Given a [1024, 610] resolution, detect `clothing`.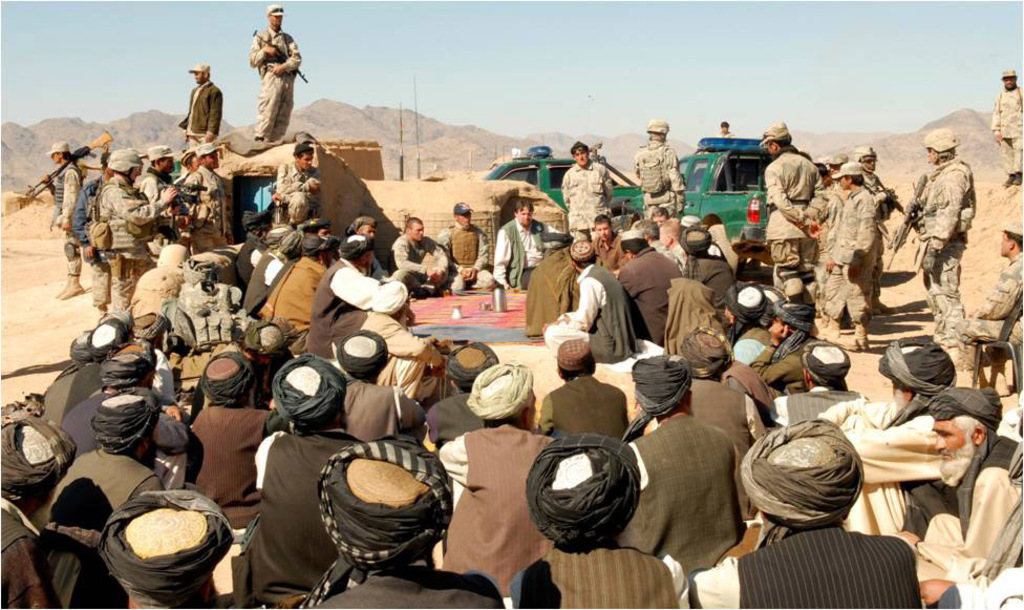
BBox(271, 157, 324, 224).
